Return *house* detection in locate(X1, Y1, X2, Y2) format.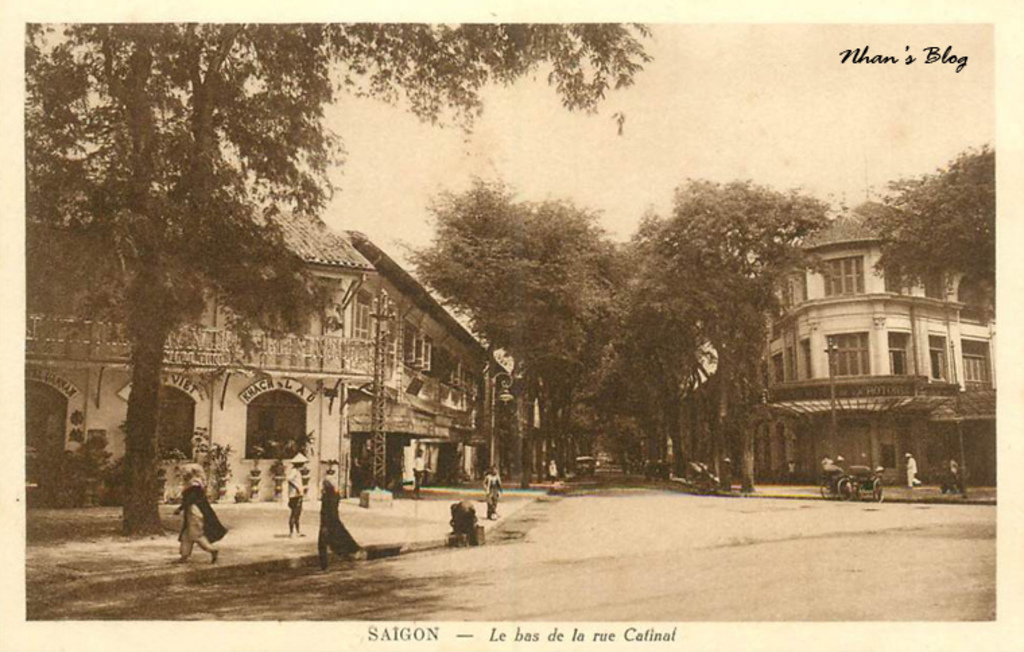
locate(15, 172, 369, 513).
